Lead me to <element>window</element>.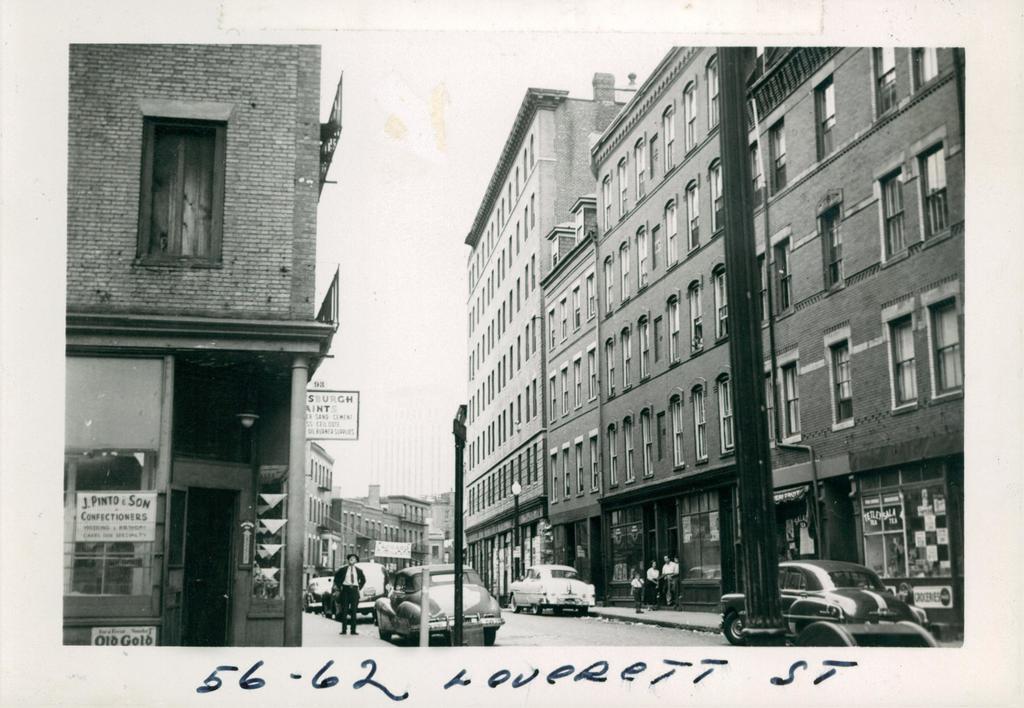
Lead to crop(811, 79, 836, 152).
